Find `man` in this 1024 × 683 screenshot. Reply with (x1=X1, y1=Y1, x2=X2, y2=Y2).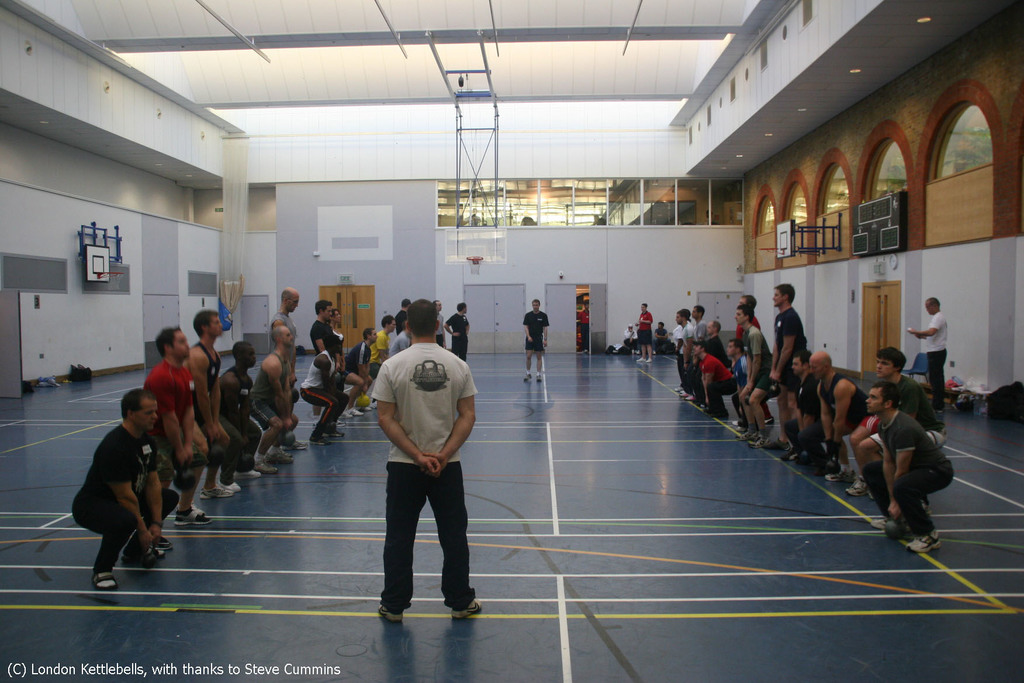
(x1=362, y1=313, x2=481, y2=632).
